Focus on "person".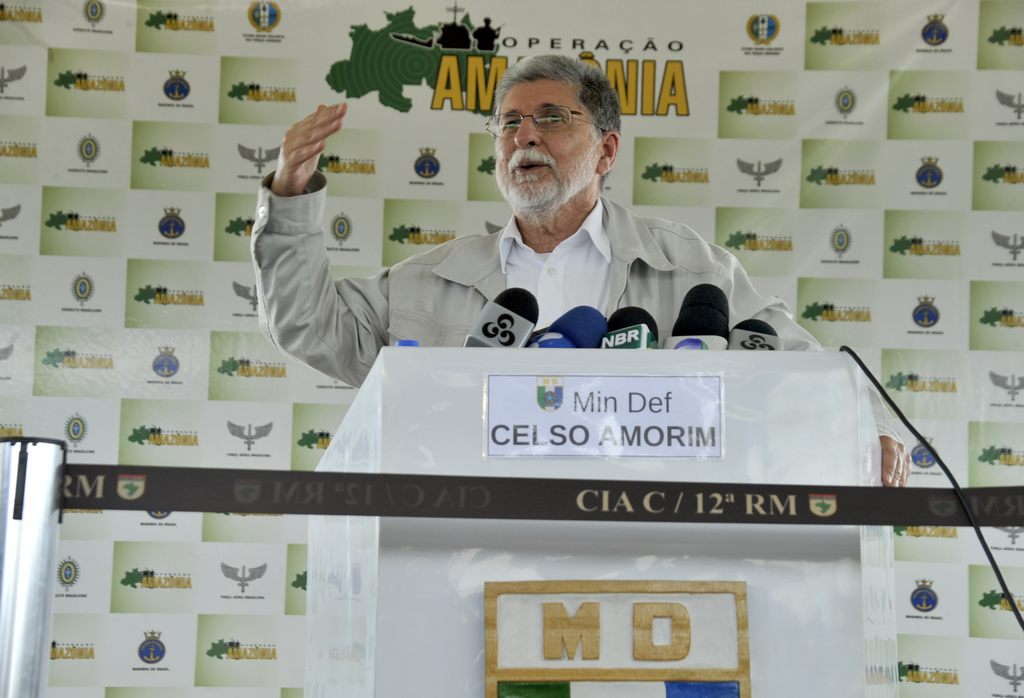
Focused at region(252, 52, 912, 489).
